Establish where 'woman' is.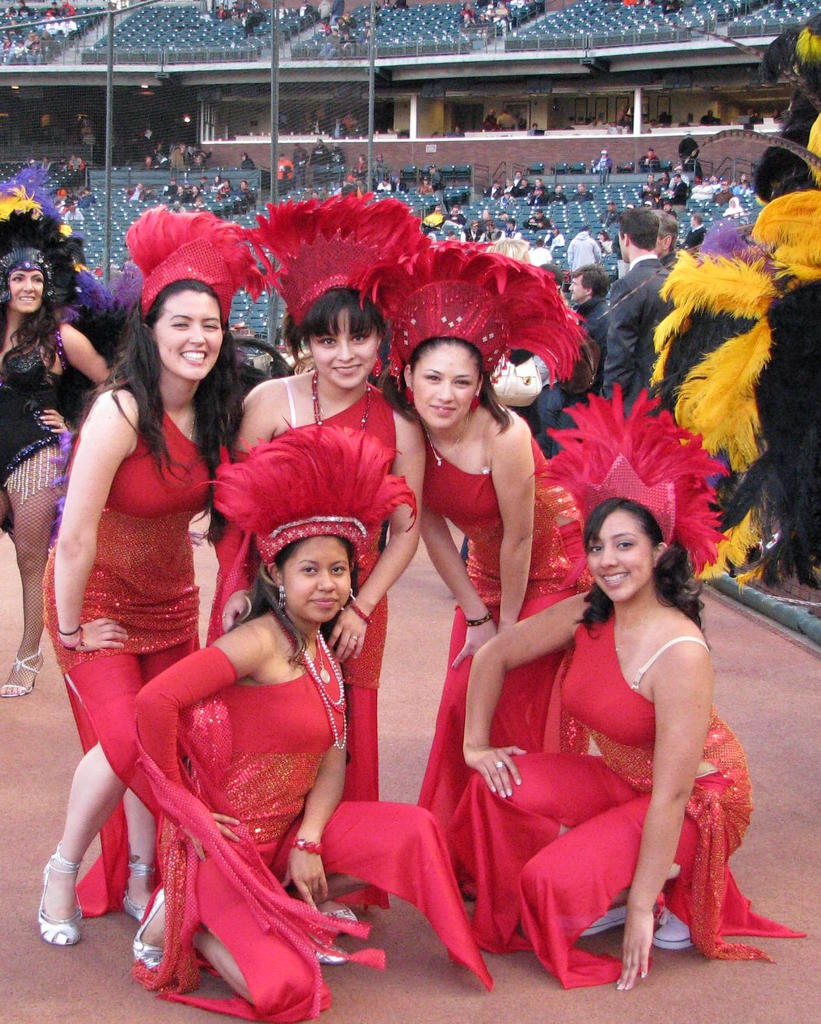
Established at region(725, 197, 748, 216).
